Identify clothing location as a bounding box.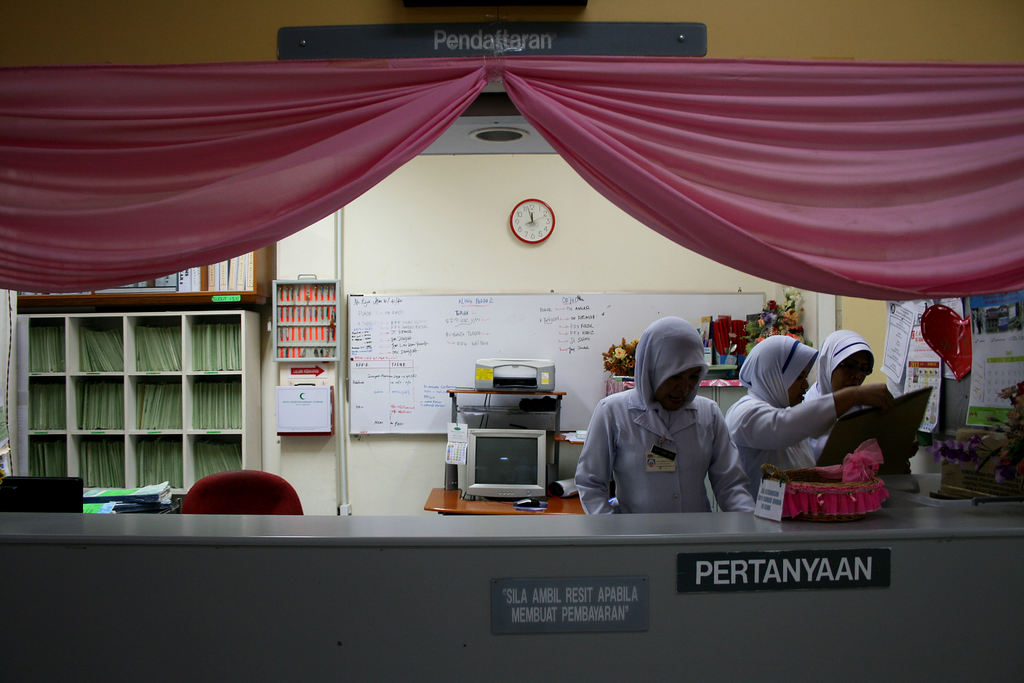
{"x1": 606, "y1": 334, "x2": 749, "y2": 508}.
